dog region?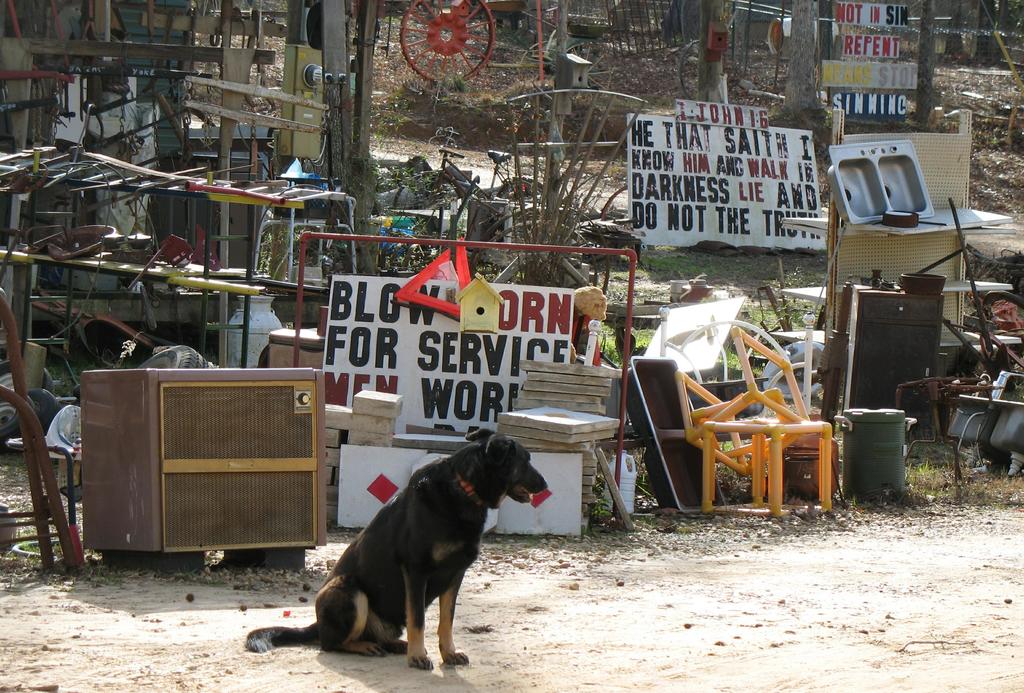
select_region(246, 425, 547, 673)
